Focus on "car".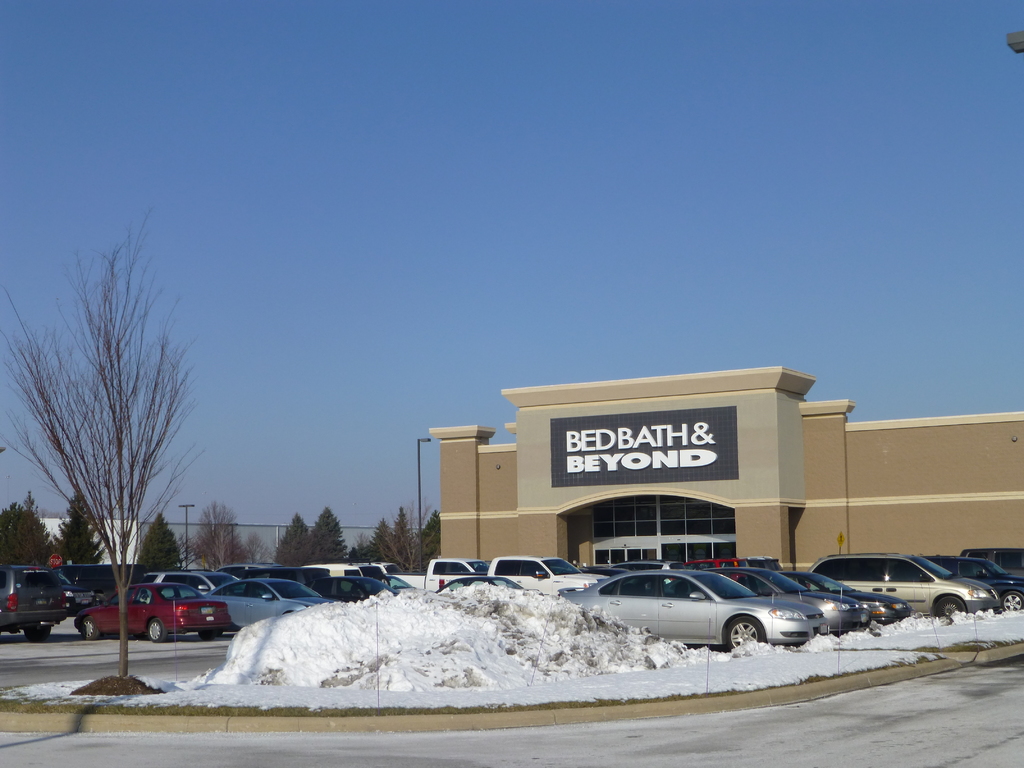
Focused at 229/563/332/590.
